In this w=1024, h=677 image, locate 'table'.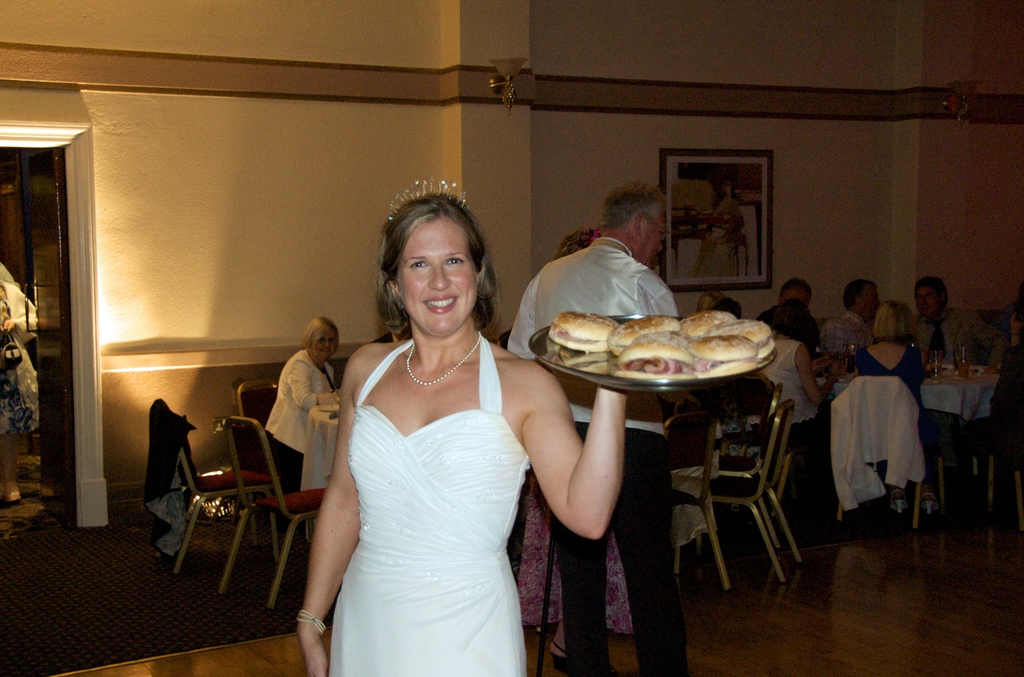
Bounding box: BBox(303, 404, 342, 537).
